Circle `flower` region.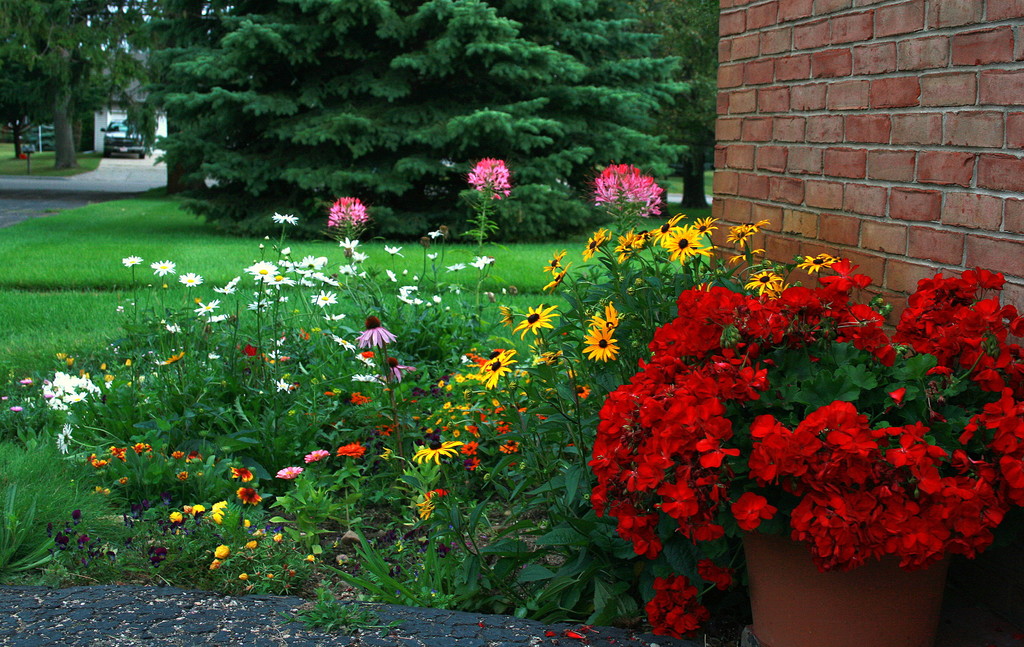
Region: left=795, top=253, right=836, bottom=278.
